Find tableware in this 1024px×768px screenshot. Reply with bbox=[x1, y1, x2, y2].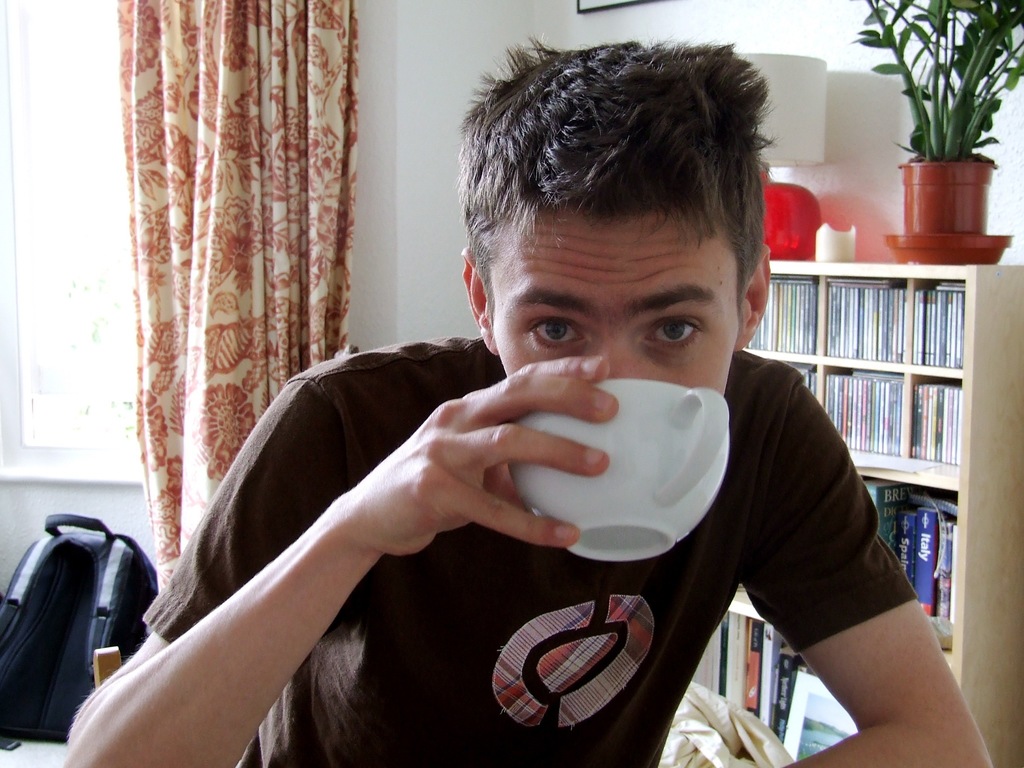
bbox=[513, 360, 720, 557].
